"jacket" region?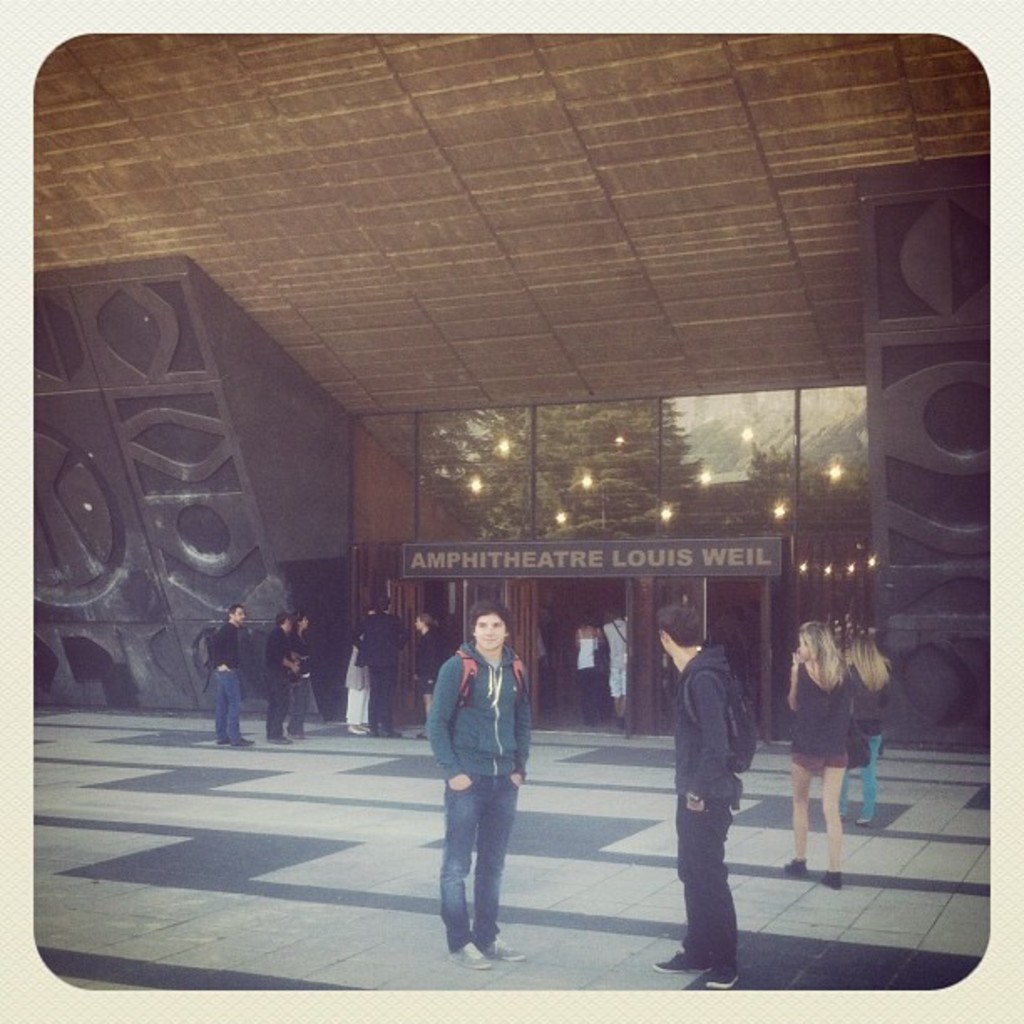
BBox(671, 641, 741, 805)
